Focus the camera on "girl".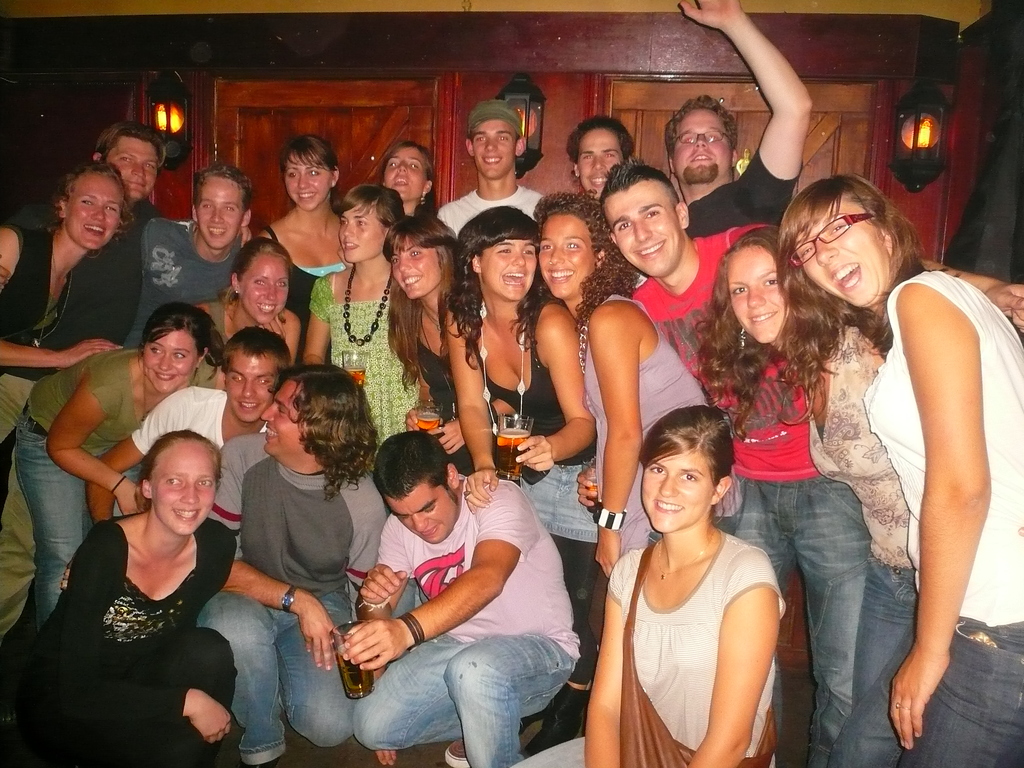
Focus region: Rect(778, 164, 1023, 767).
